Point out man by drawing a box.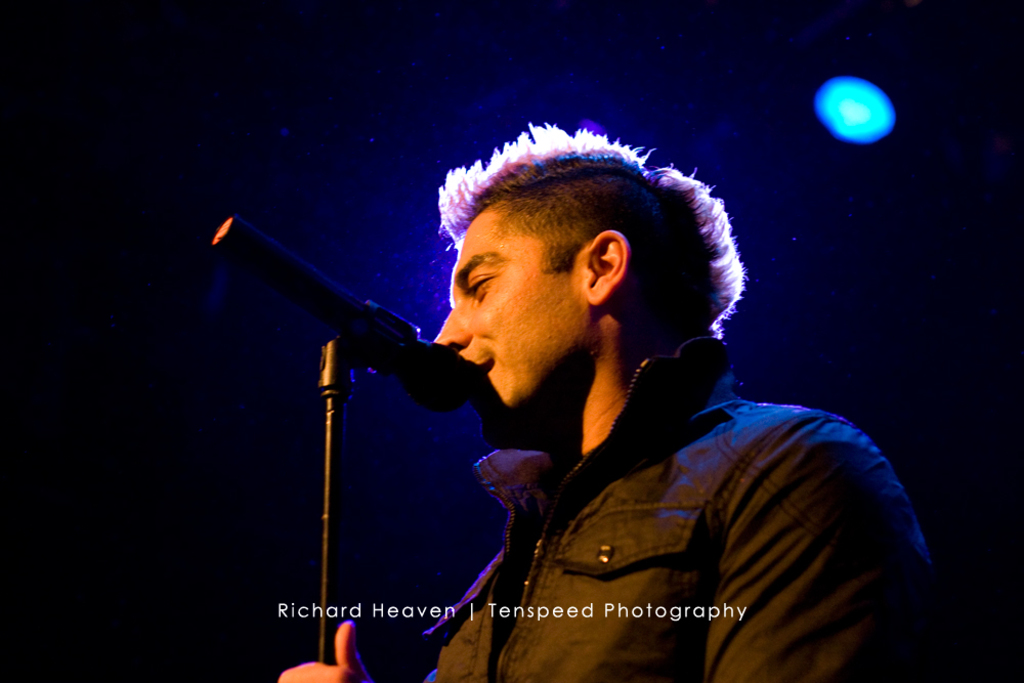
275,121,937,682.
